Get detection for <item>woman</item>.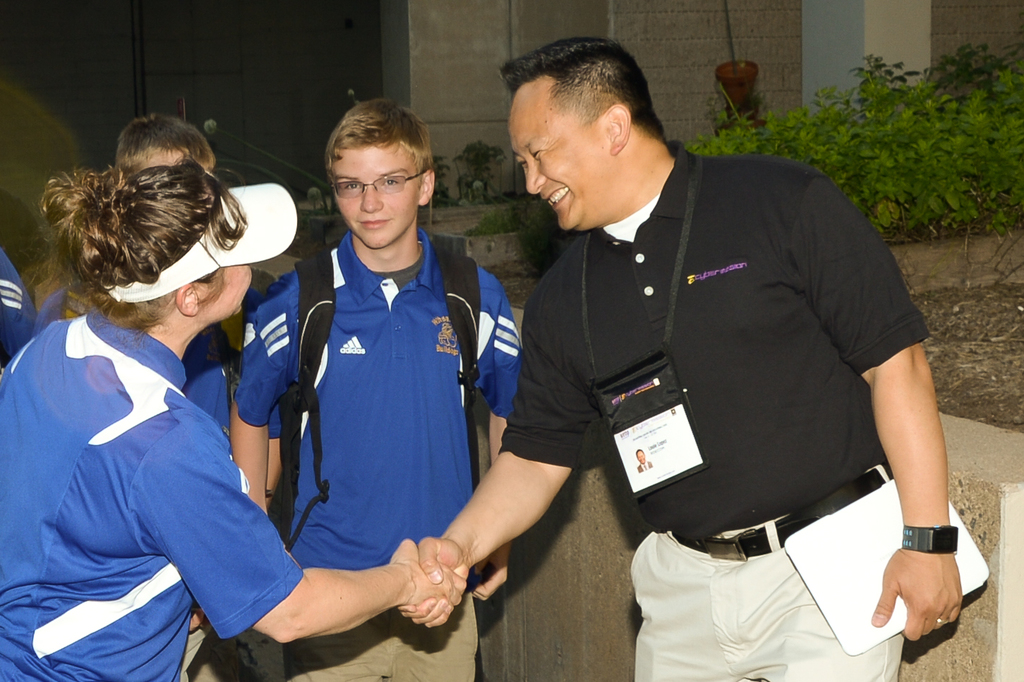
Detection: (0, 162, 469, 681).
